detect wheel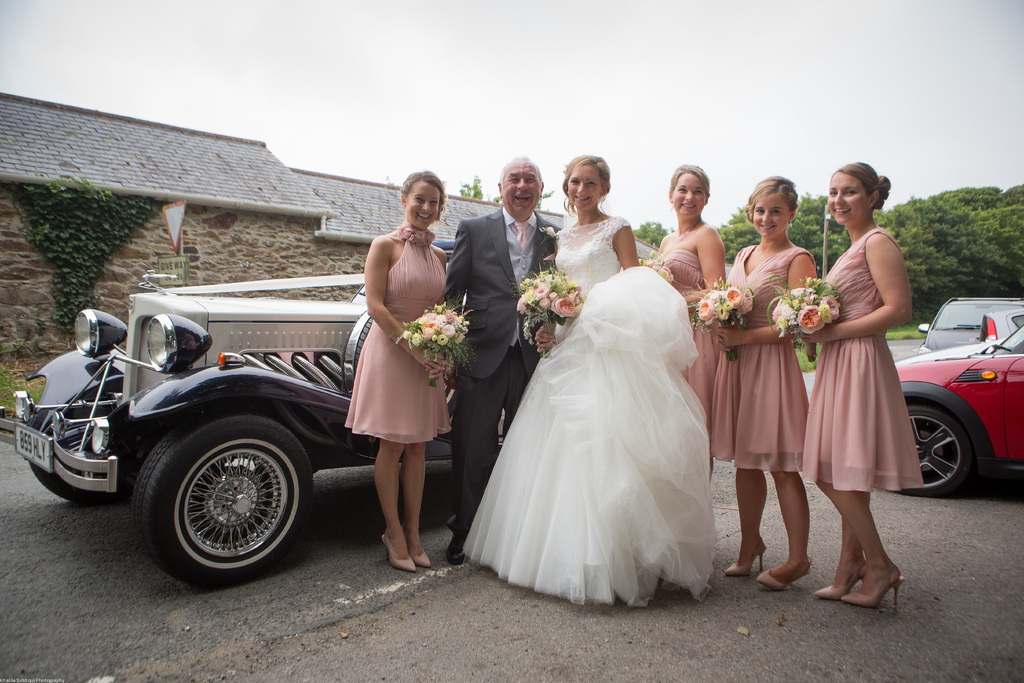
pyautogui.locateOnScreen(891, 400, 973, 498)
